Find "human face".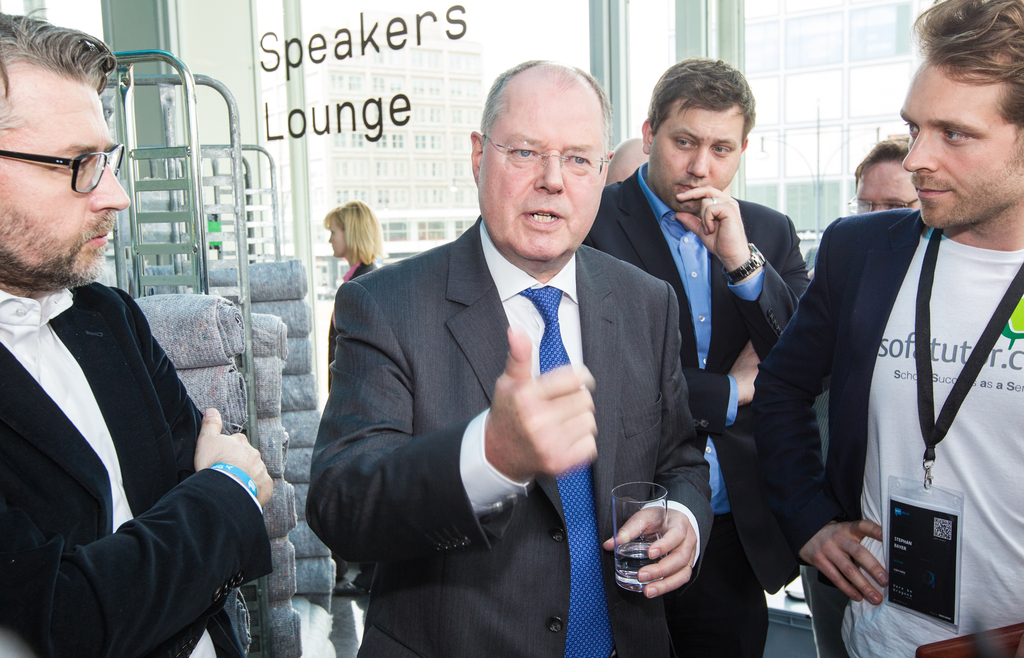
bbox(900, 60, 1023, 227).
